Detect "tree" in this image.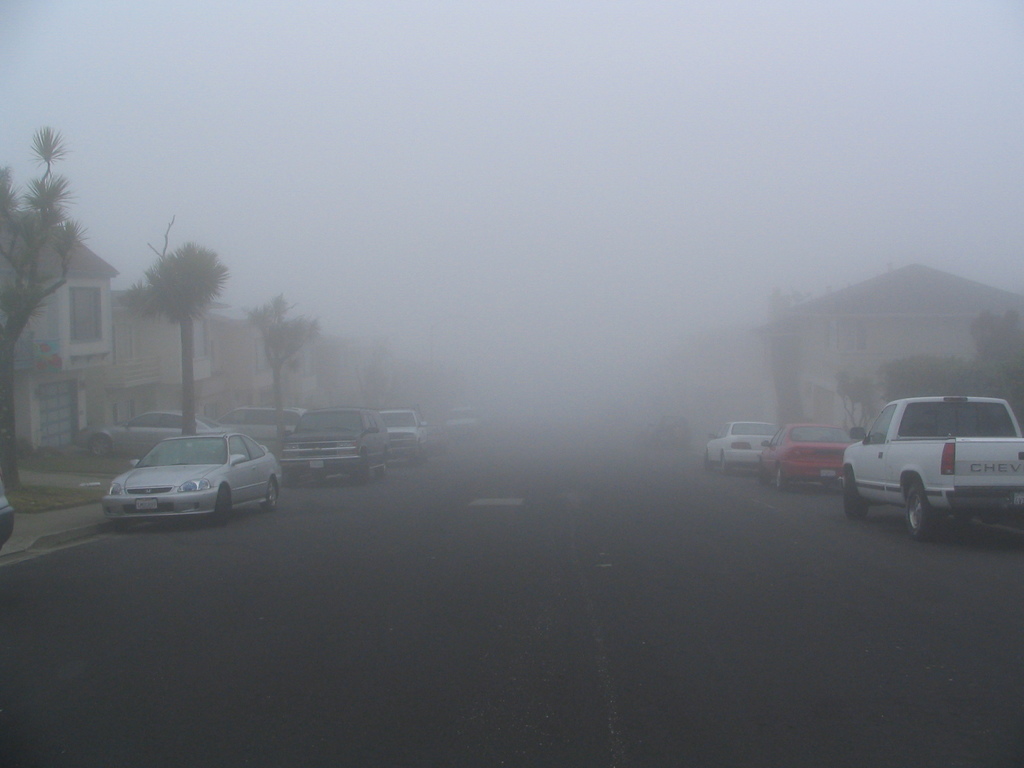
Detection: <region>249, 289, 324, 441</region>.
